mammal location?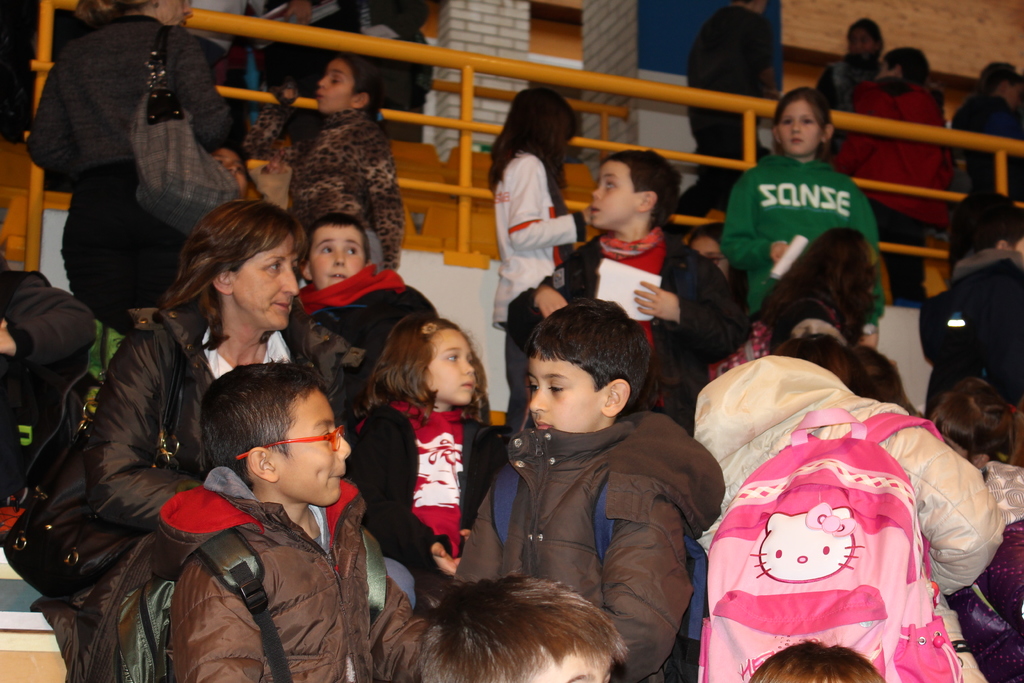
rect(819, 17, 882, 158)
